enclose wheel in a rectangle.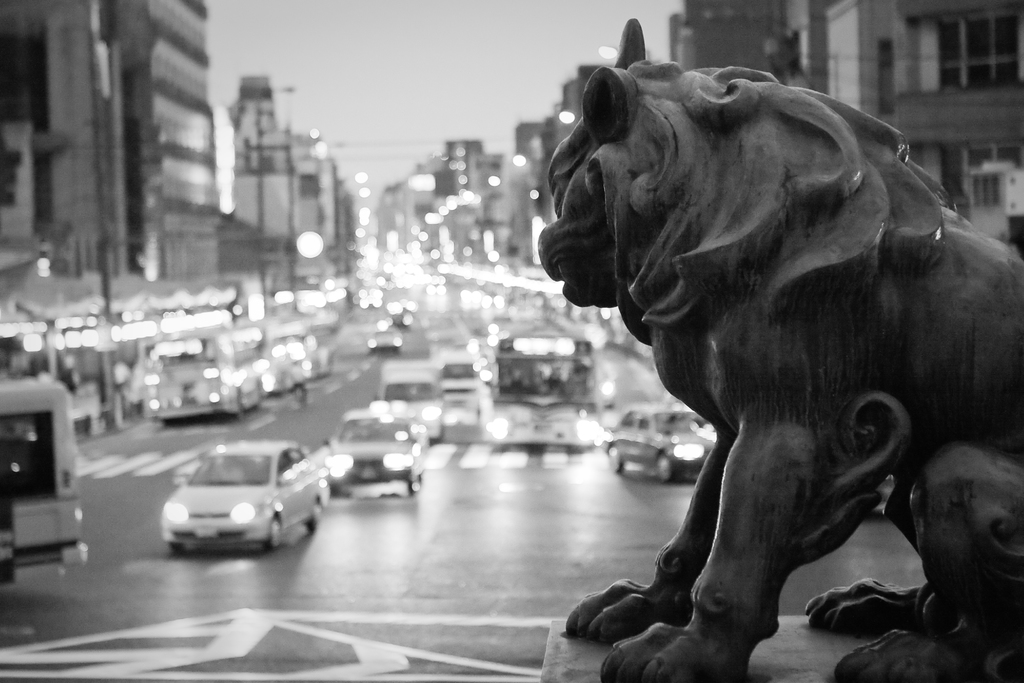
169,543,185,555.
